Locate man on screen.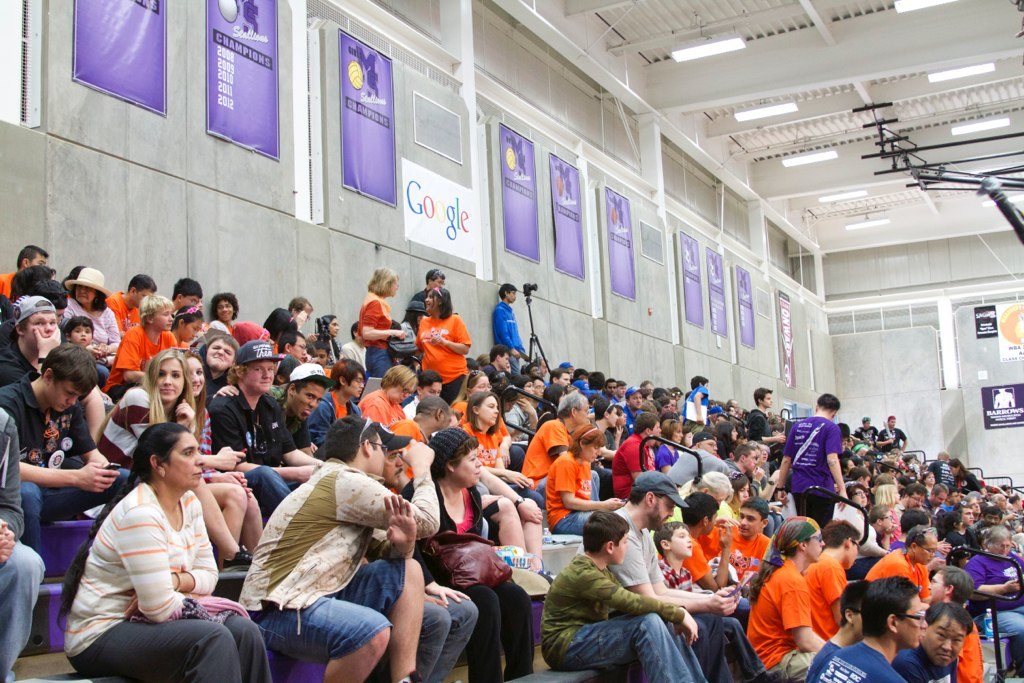
On screen at detection(228, 430, 455, 682).
